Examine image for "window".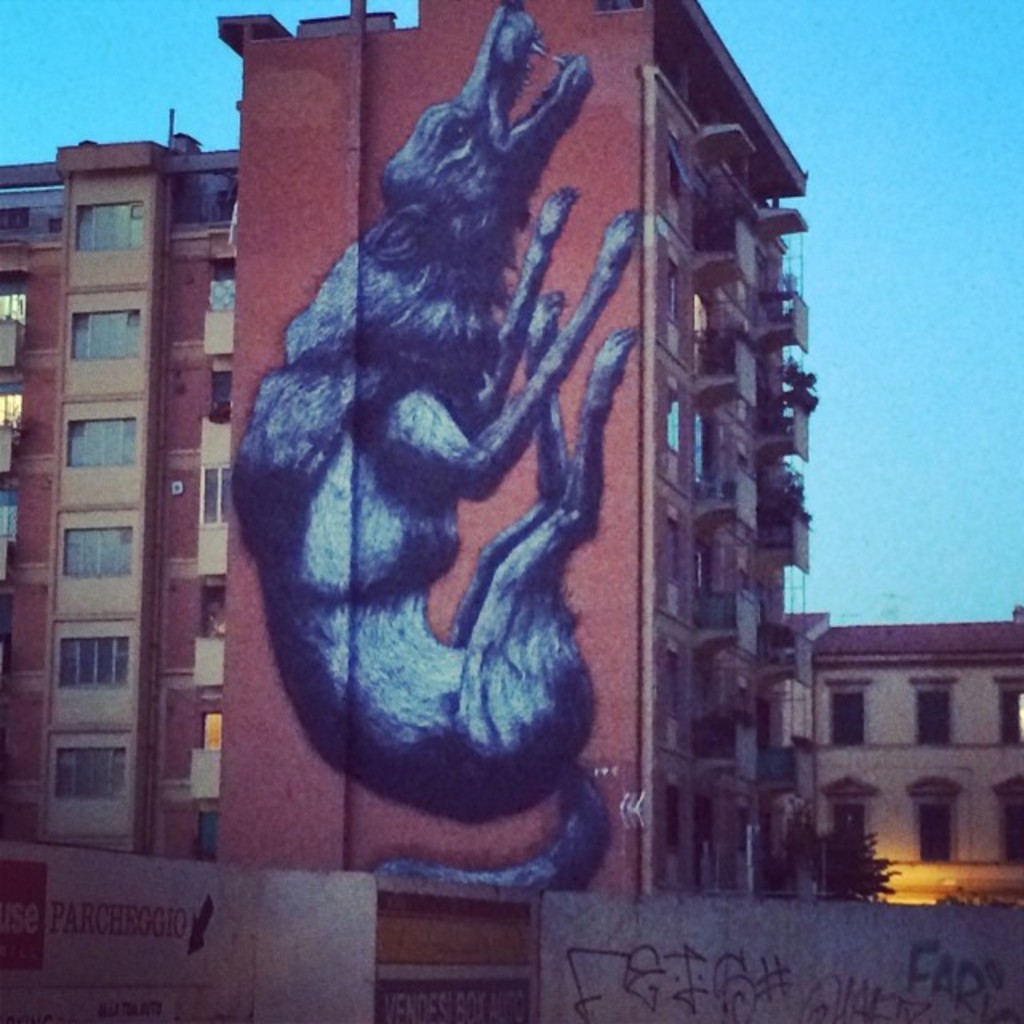
Examination result: <region>54, 741, 126, 798</region>.
